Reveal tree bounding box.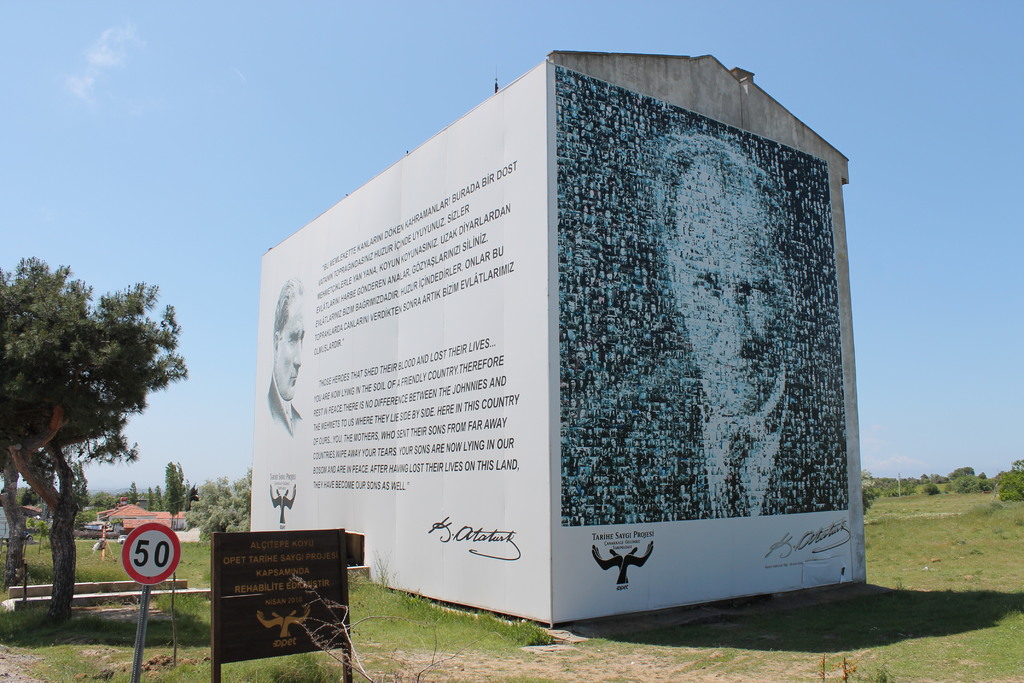
Revealed: {"left": 76, "top": 509, "right": 95, "bottom": 536}.
